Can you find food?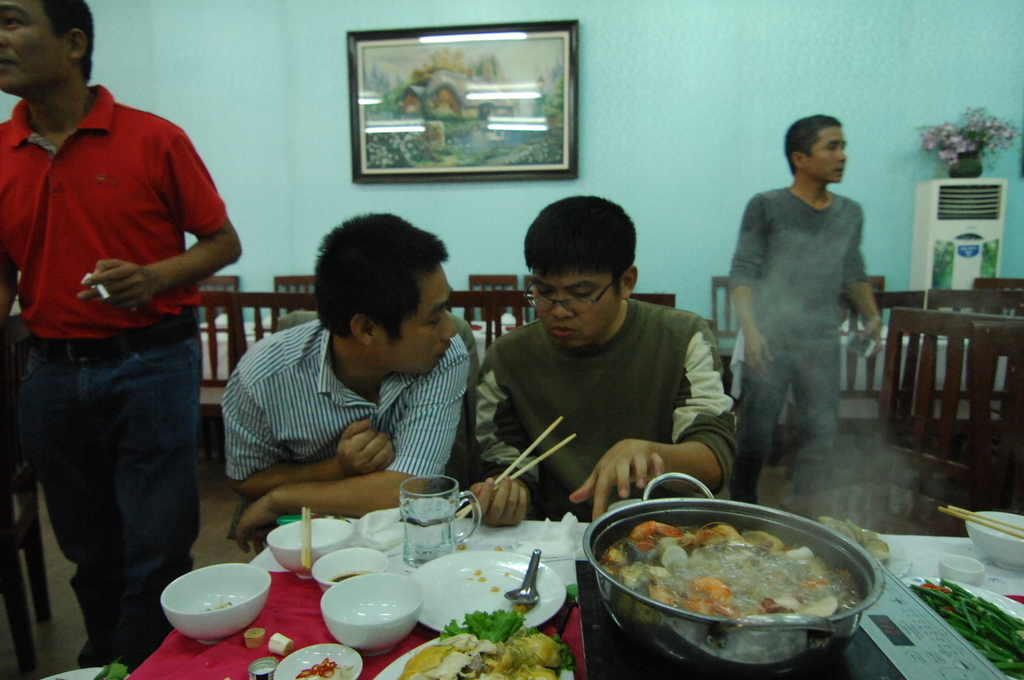
Yes, bounding box: crop(493, 542, 504, 555).
